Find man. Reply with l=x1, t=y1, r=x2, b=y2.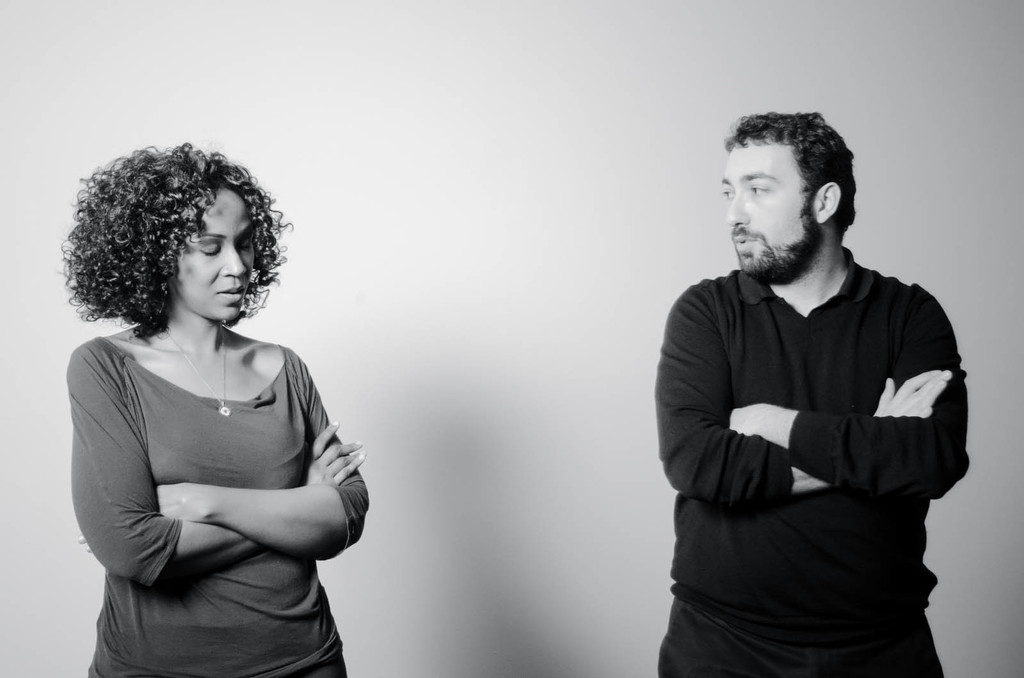
l=652, t=104, r=984, b=674.
